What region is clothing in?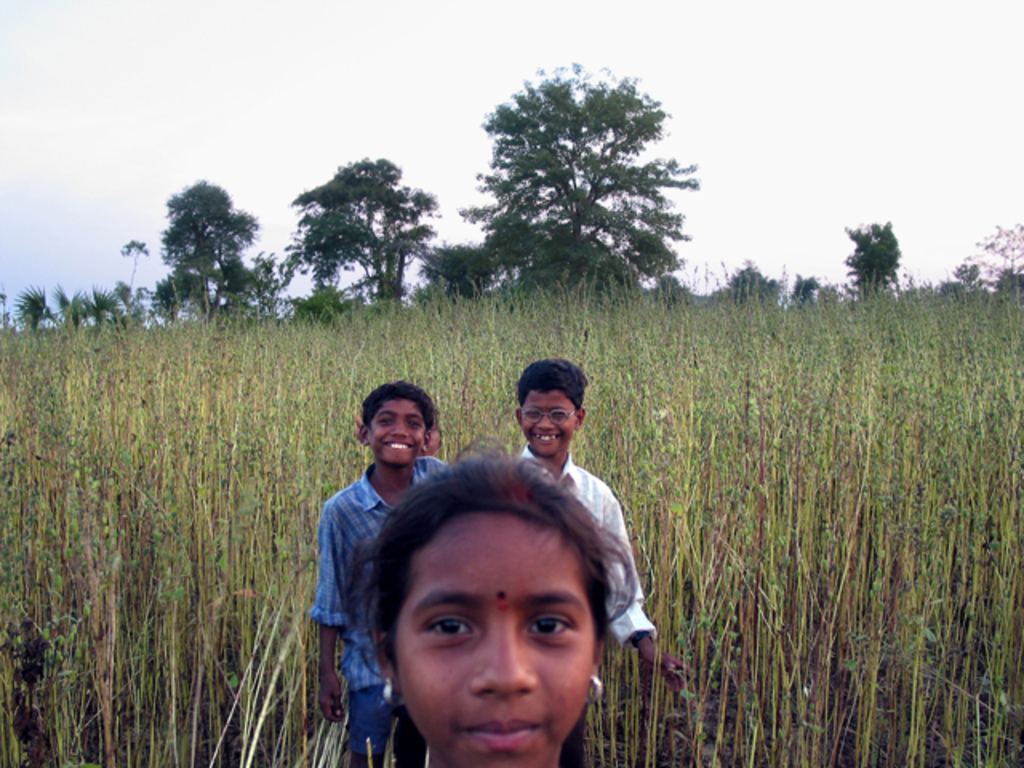
[x1=522, y1=440, x2=667, y2=766].
